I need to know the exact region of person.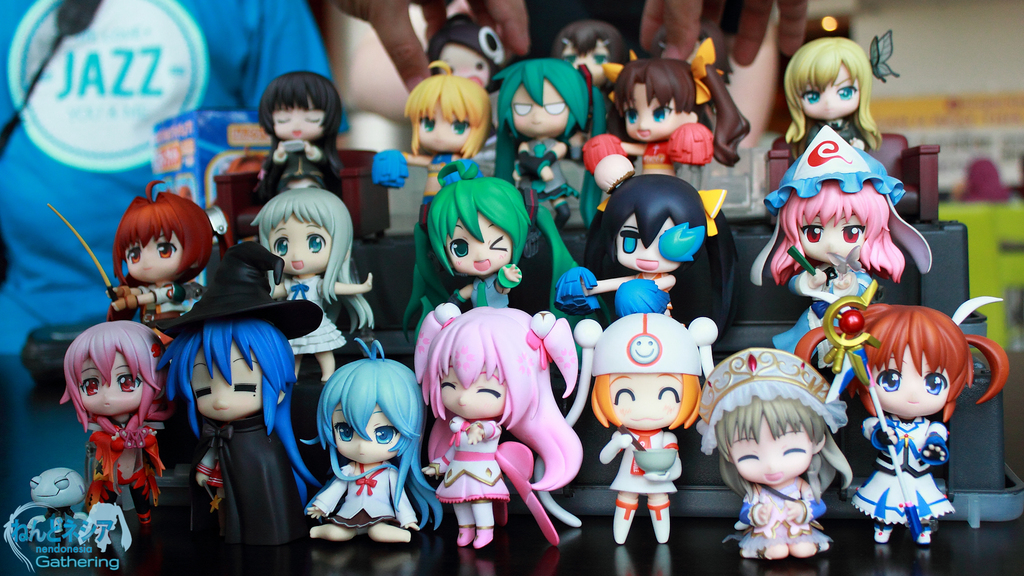
Region: box=[575, 33, 762, 196].
